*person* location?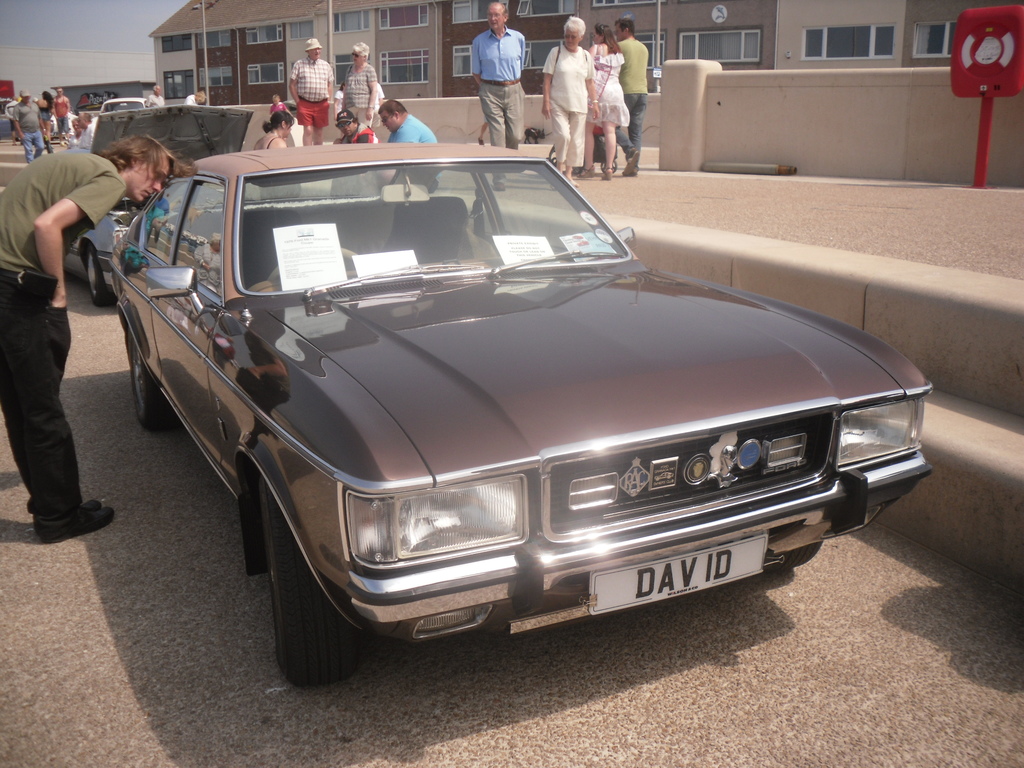
box=[380, 100, 438, 147]
